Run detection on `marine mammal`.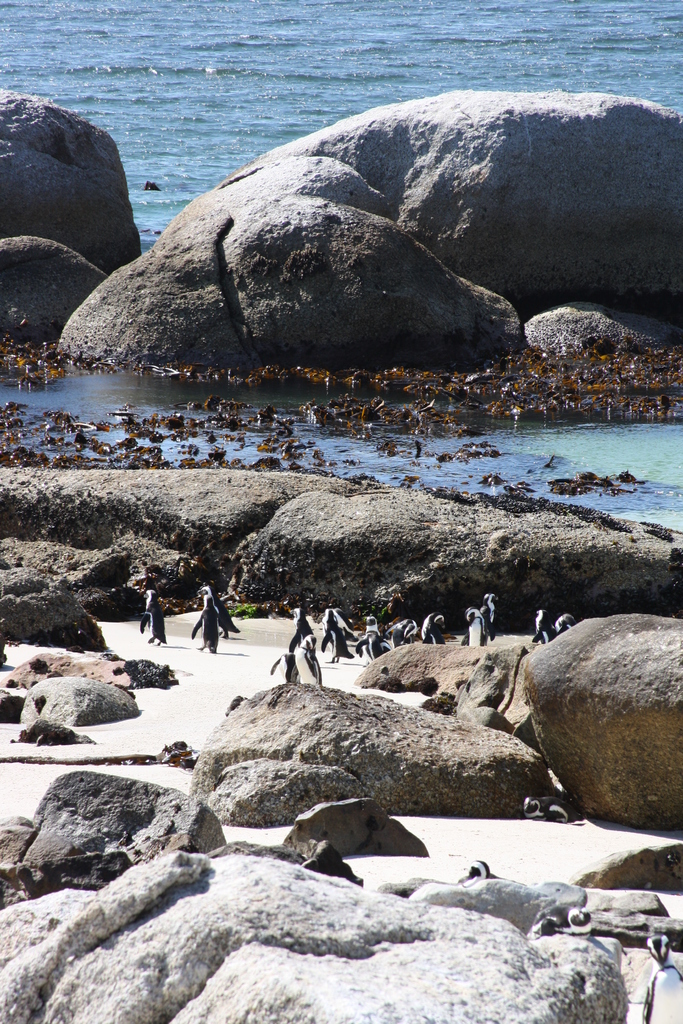
Result: <region>134, 568, 174, 650</region>.
